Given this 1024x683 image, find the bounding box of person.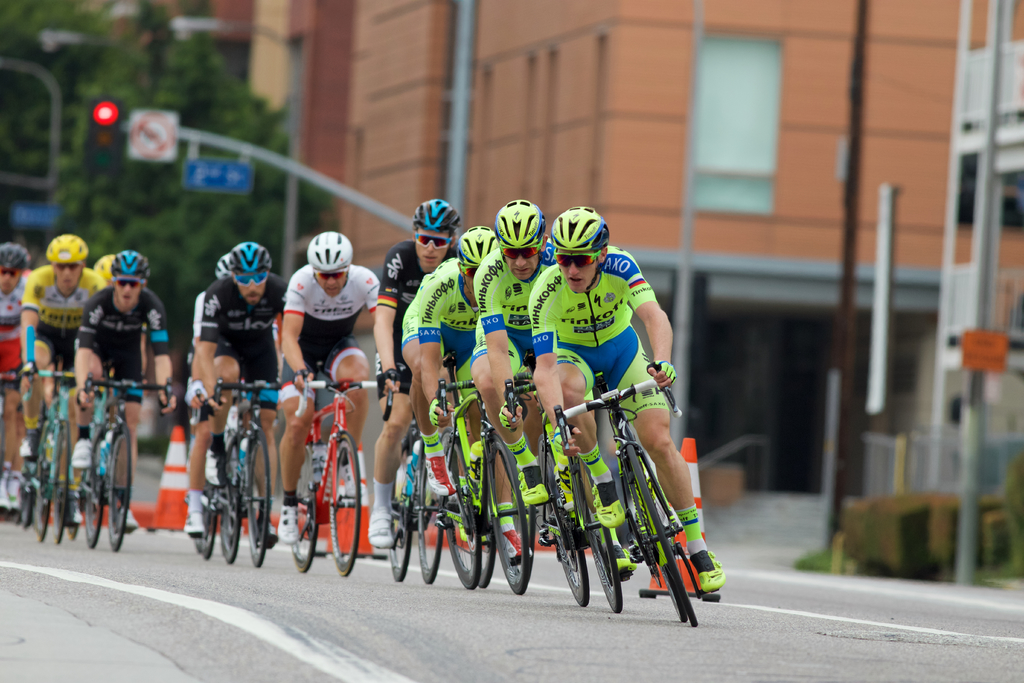
BBox(70, 249, 177, 537).
